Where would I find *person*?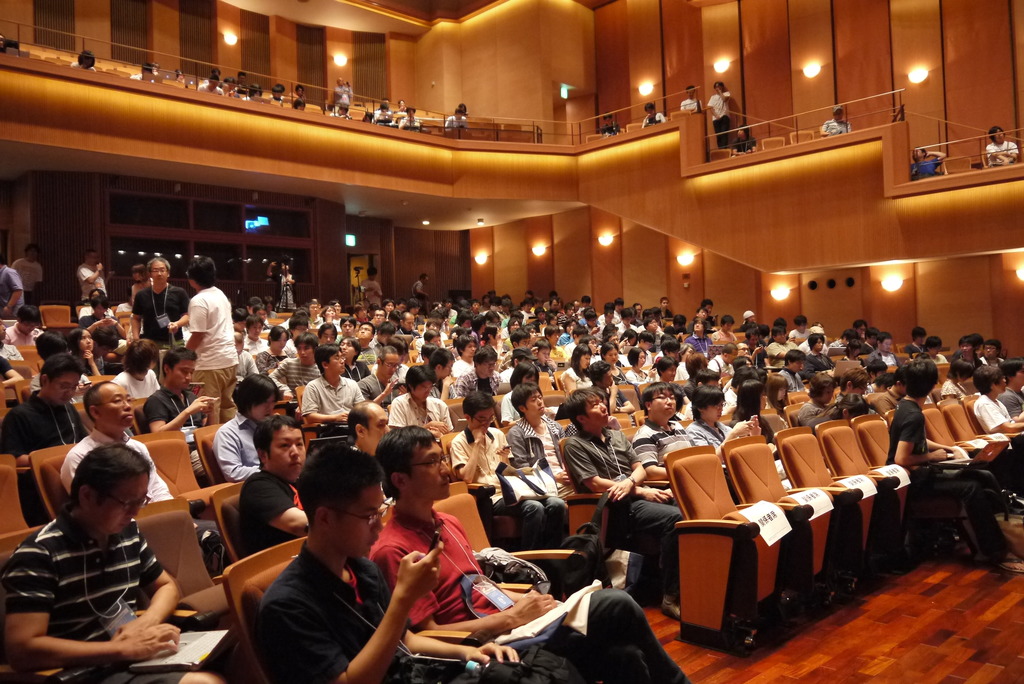
At [x1=733, y1=127, x2=756, y2=154].
